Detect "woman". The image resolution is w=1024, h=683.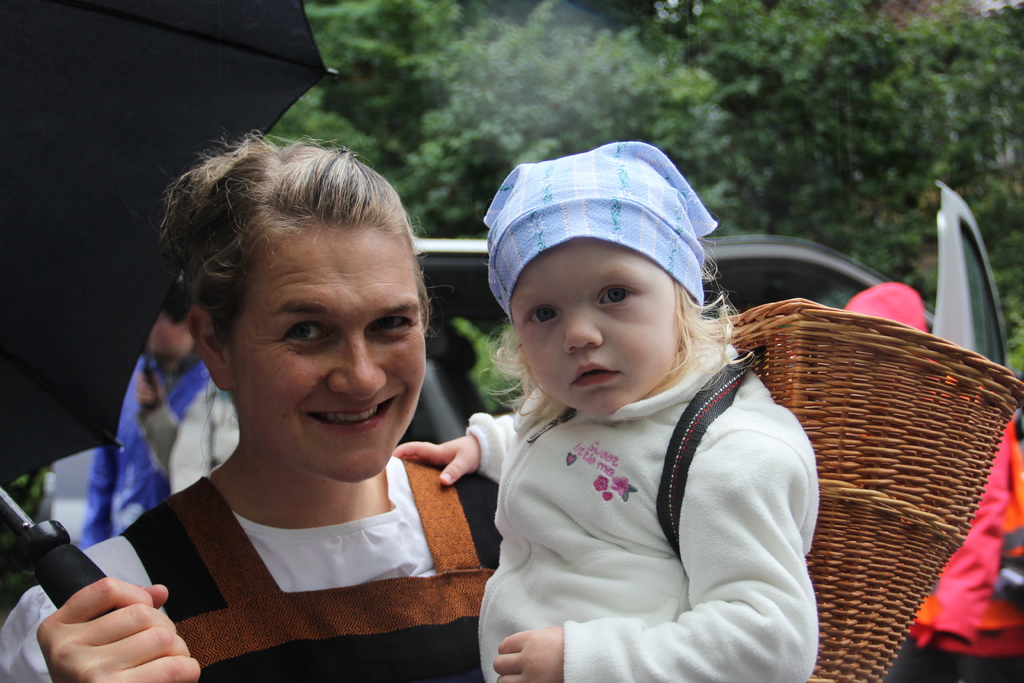
<bbox>0, 145, 528, 682</bbox>.
